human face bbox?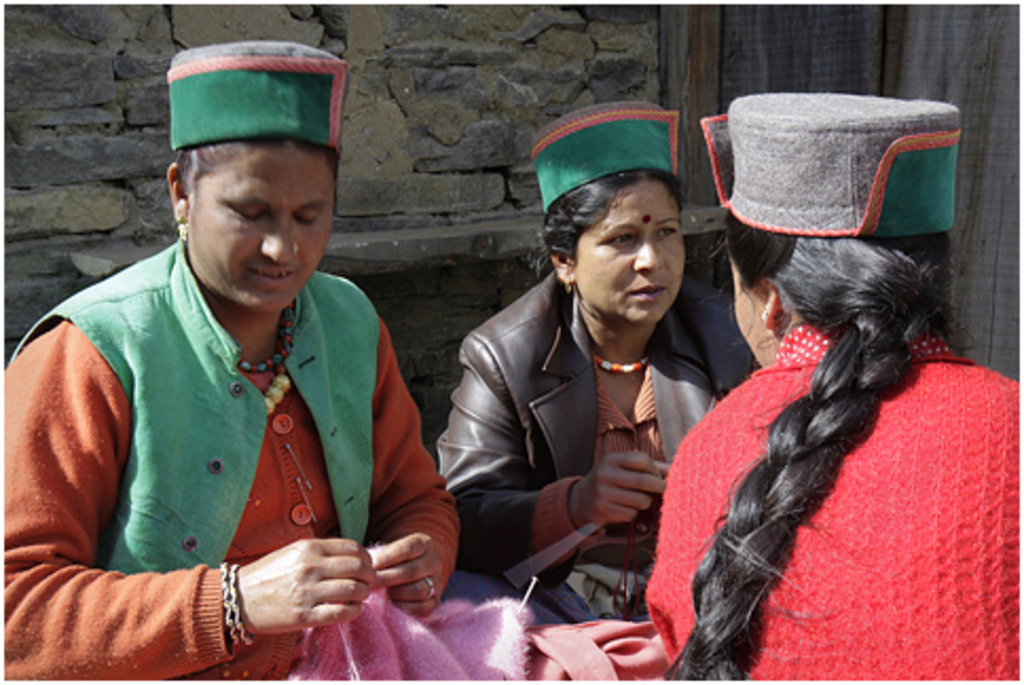
box(732, 241, 779, 364)
